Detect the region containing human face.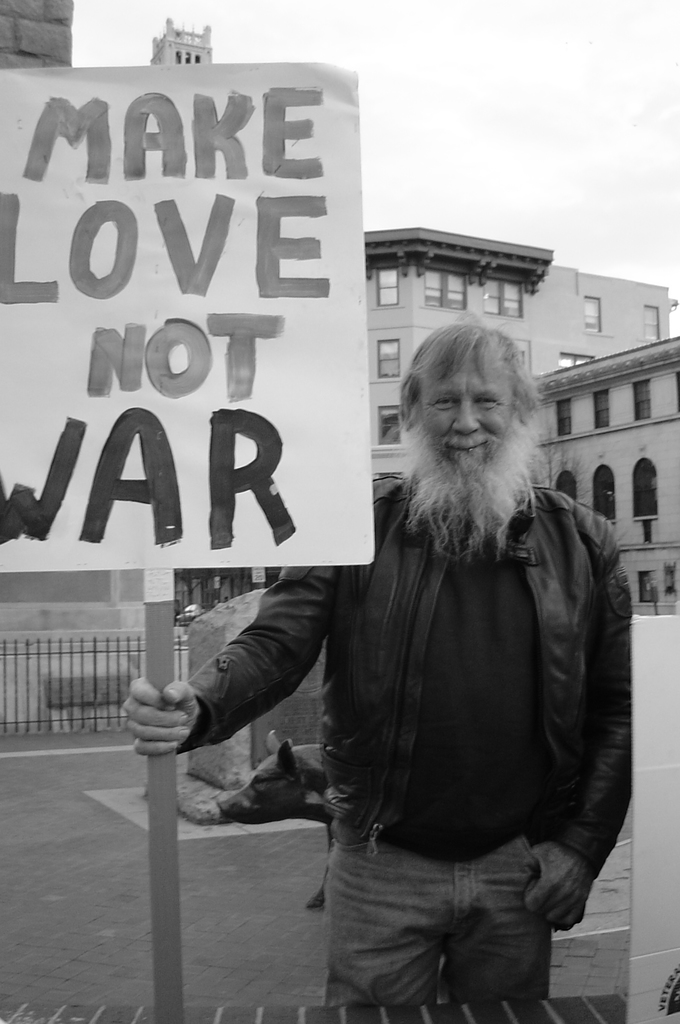
[423,340,519,478].
